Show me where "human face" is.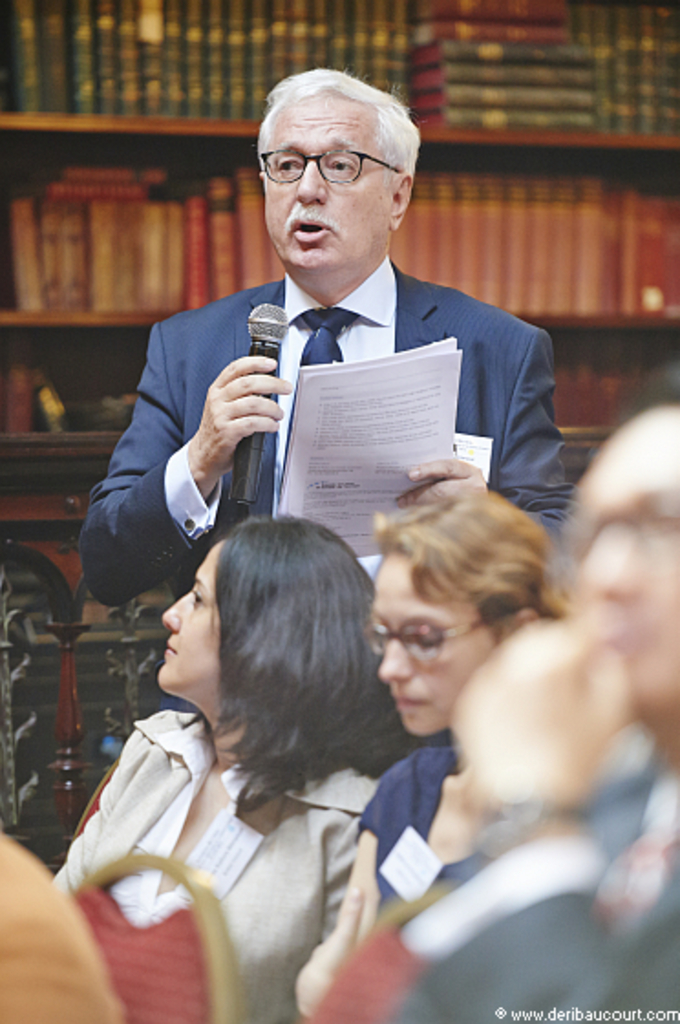
"human face" is at x1=260, y1=106, x2=395, y2=282.
